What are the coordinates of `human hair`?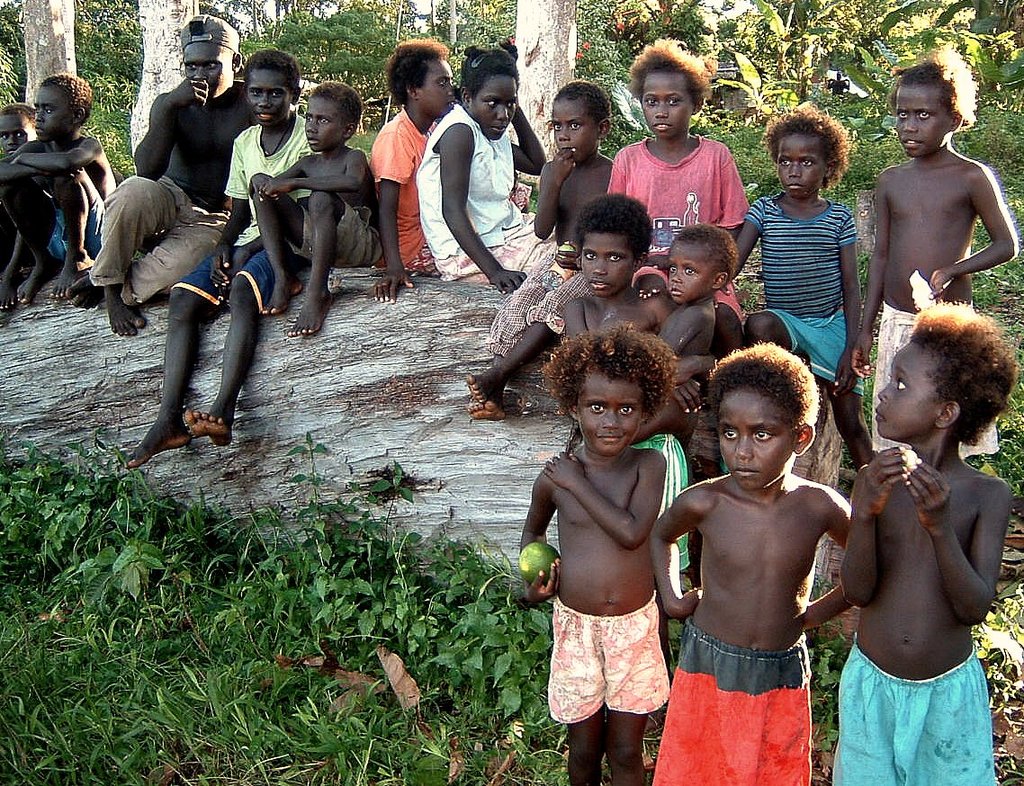
Rect(309, 79, 364, 137).
